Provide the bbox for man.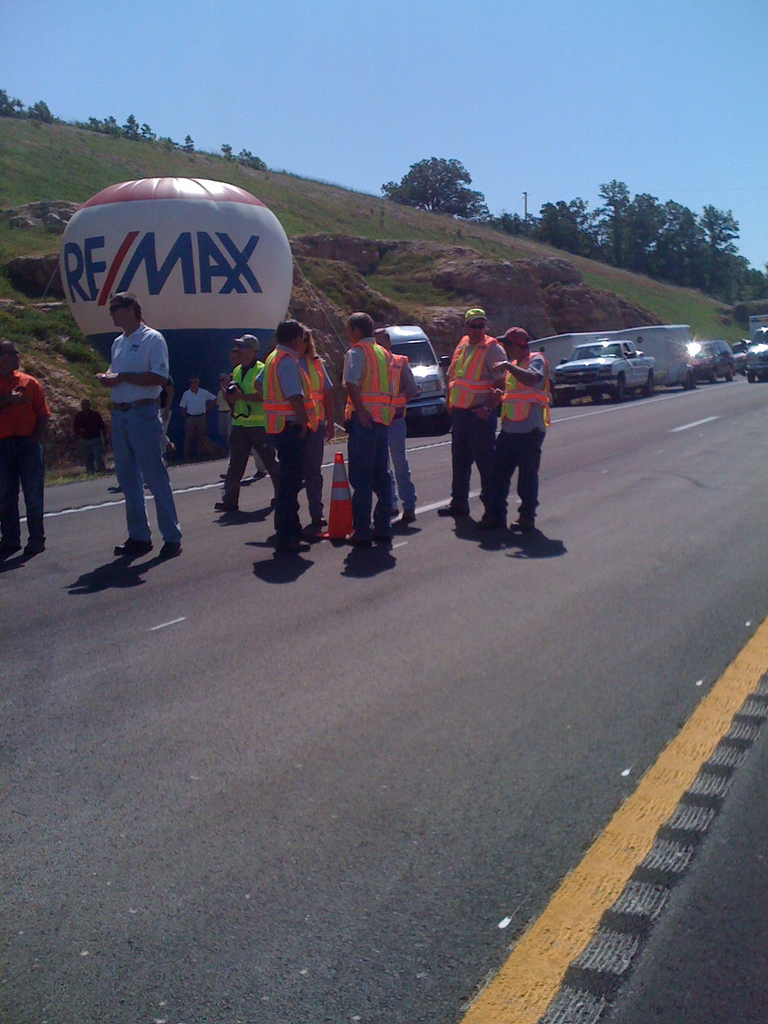
<bbox>373, 326, 419, 524</bbox>.
